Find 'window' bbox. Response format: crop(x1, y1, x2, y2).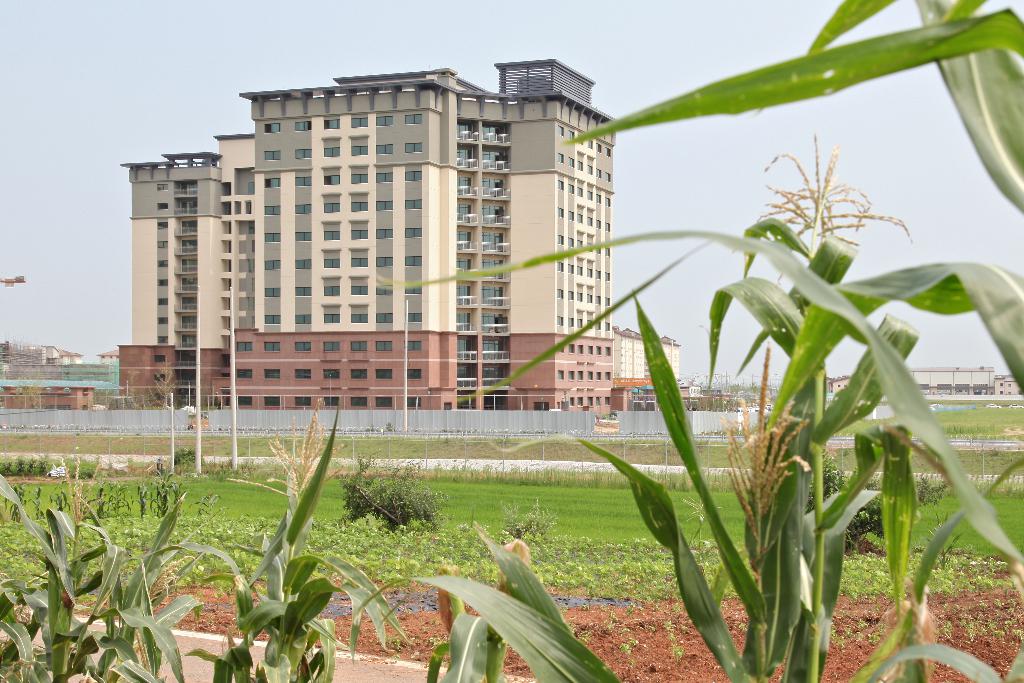
crop(292, 342, 312, 351).
